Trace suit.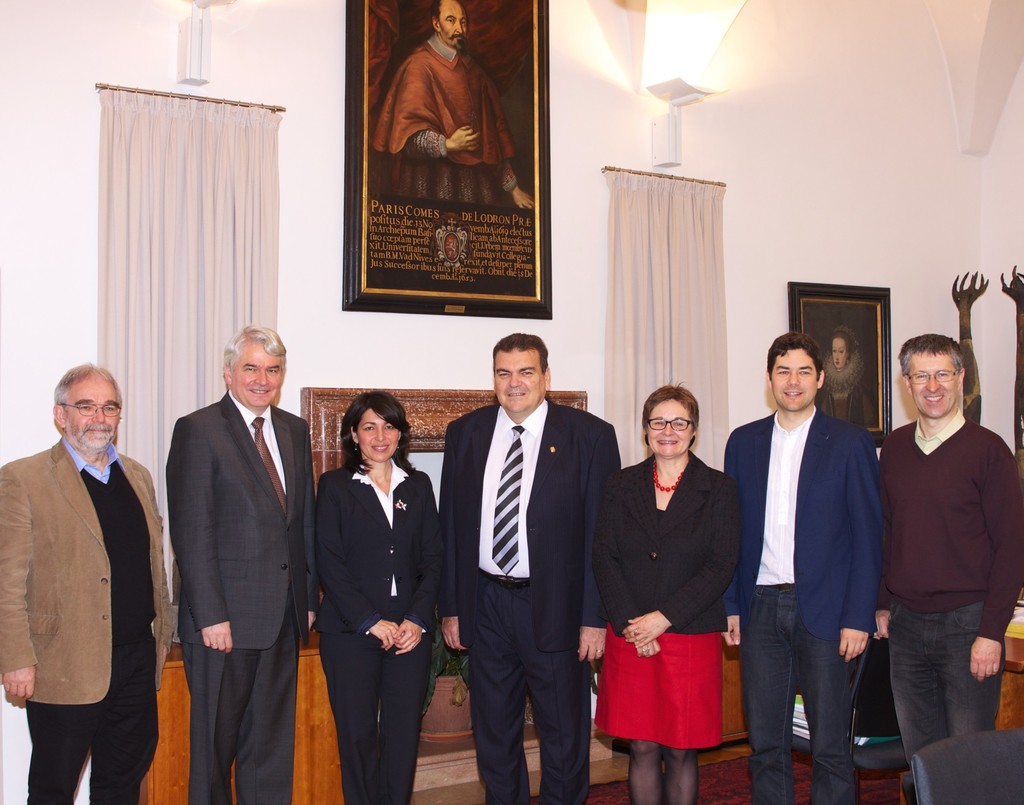
Traced to locate(717, 400, 889, 639).
